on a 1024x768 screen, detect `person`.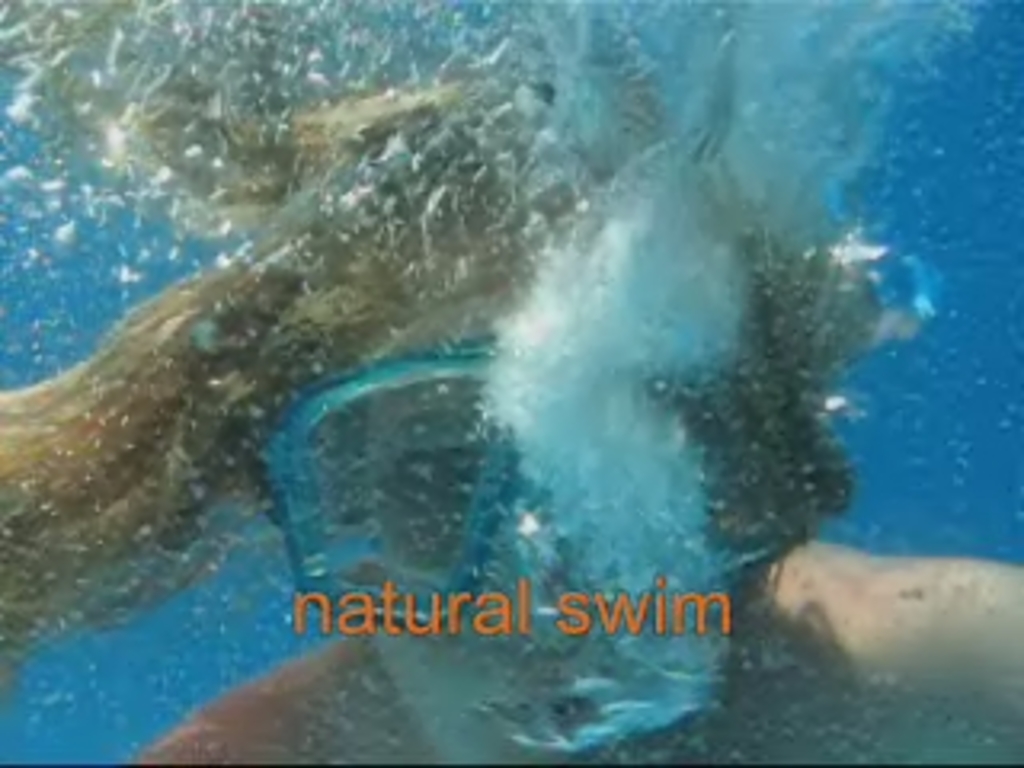
0,74,1021,765.
